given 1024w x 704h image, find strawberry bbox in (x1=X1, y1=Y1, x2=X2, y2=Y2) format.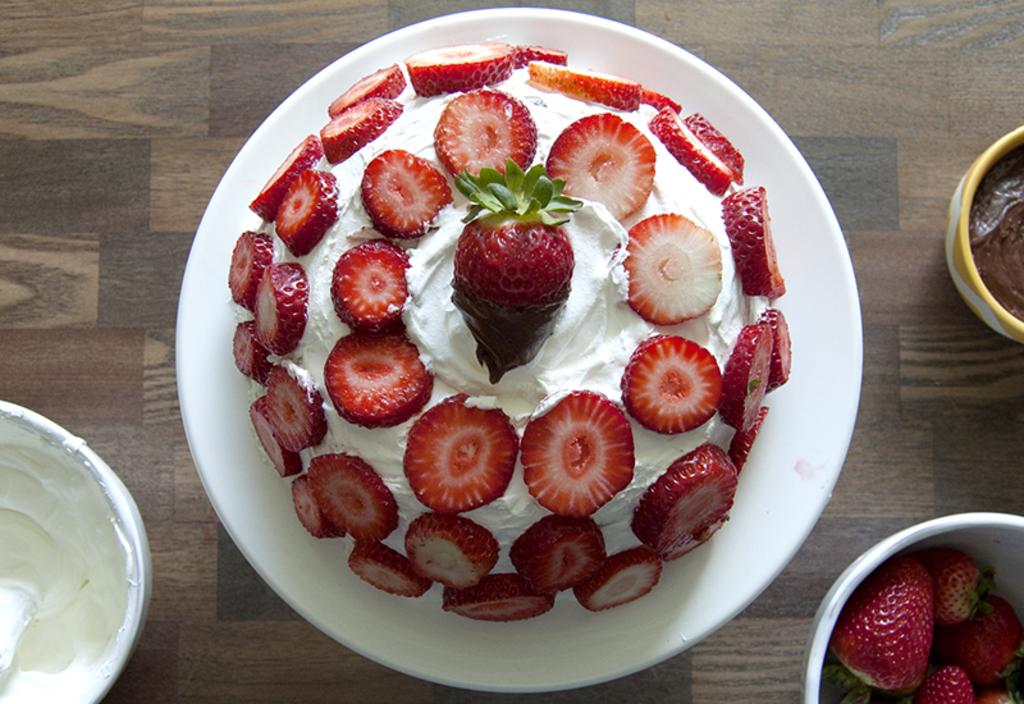
(x1=905, y1=659, x2=974, y2=703).
